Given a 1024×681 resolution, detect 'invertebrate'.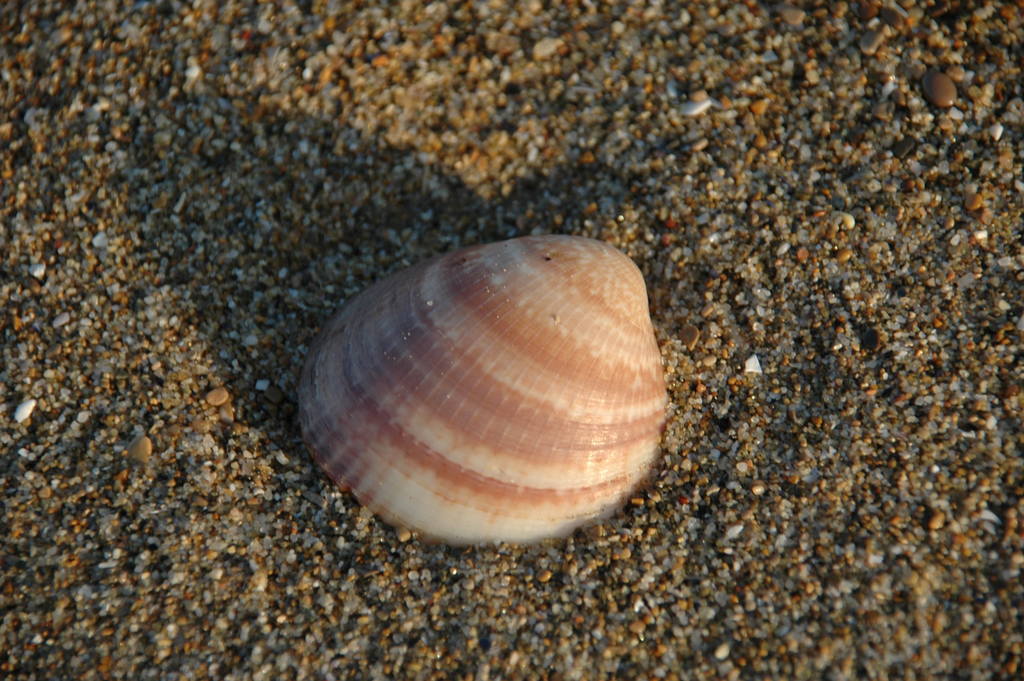
detection(291, 229, 664, 550).
